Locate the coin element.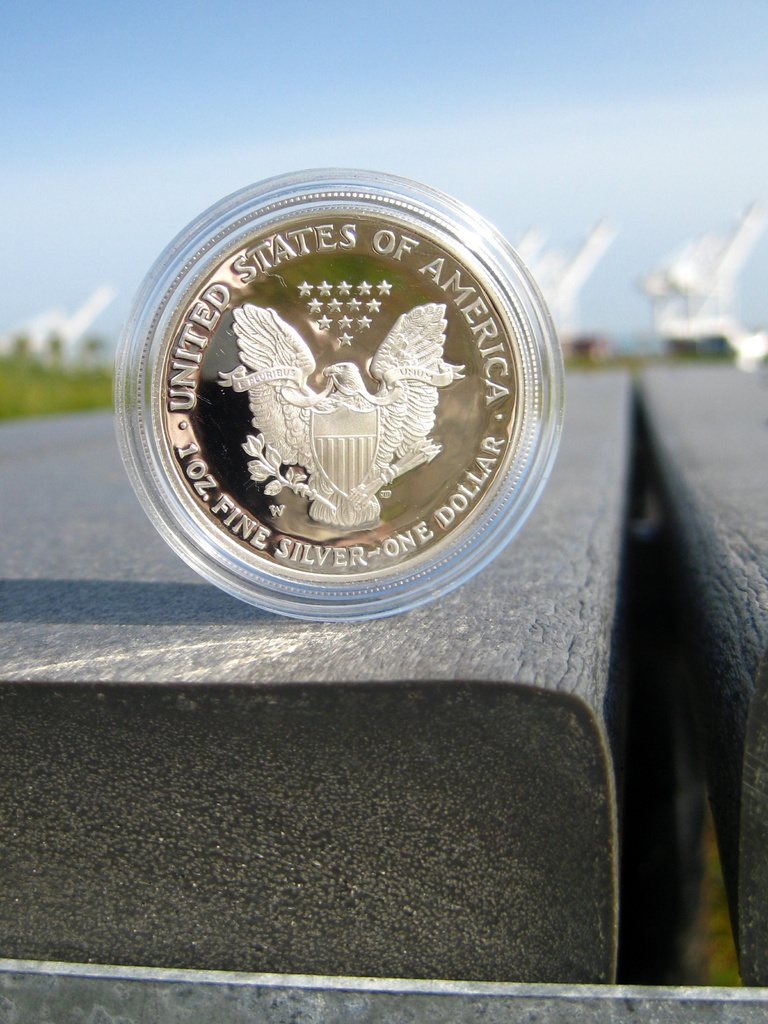
Element bbox: pyautogui.locateOnScreen(152, 200, 525, 568).
